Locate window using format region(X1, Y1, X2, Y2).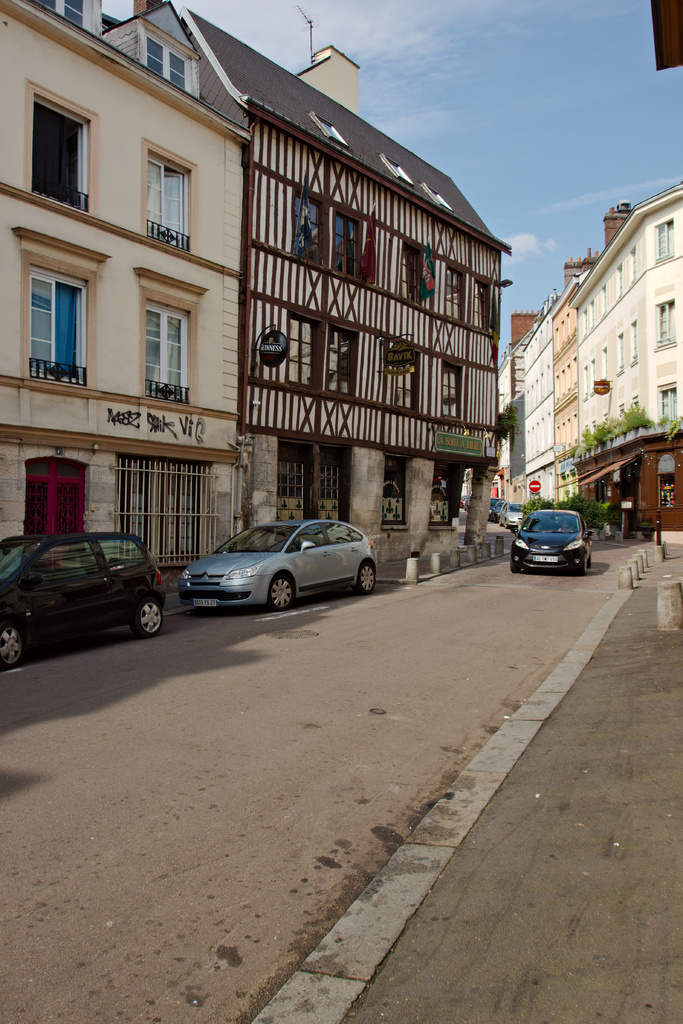
region(596, 287, 607, 315).
